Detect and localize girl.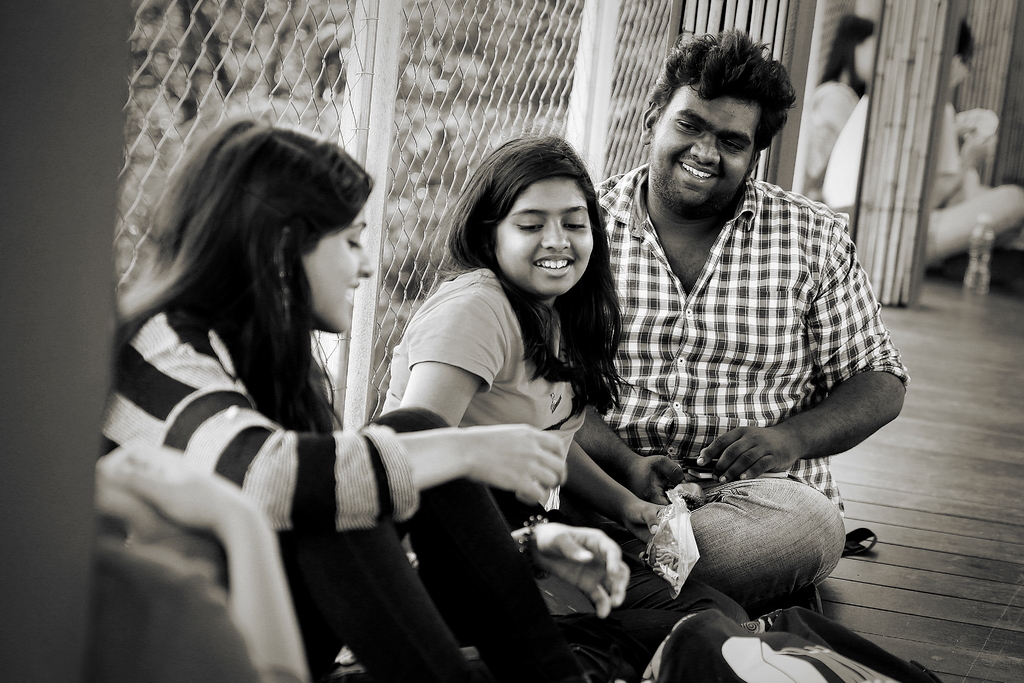
Localized at [x1=93, y1=110, x2=584, y2=682].
